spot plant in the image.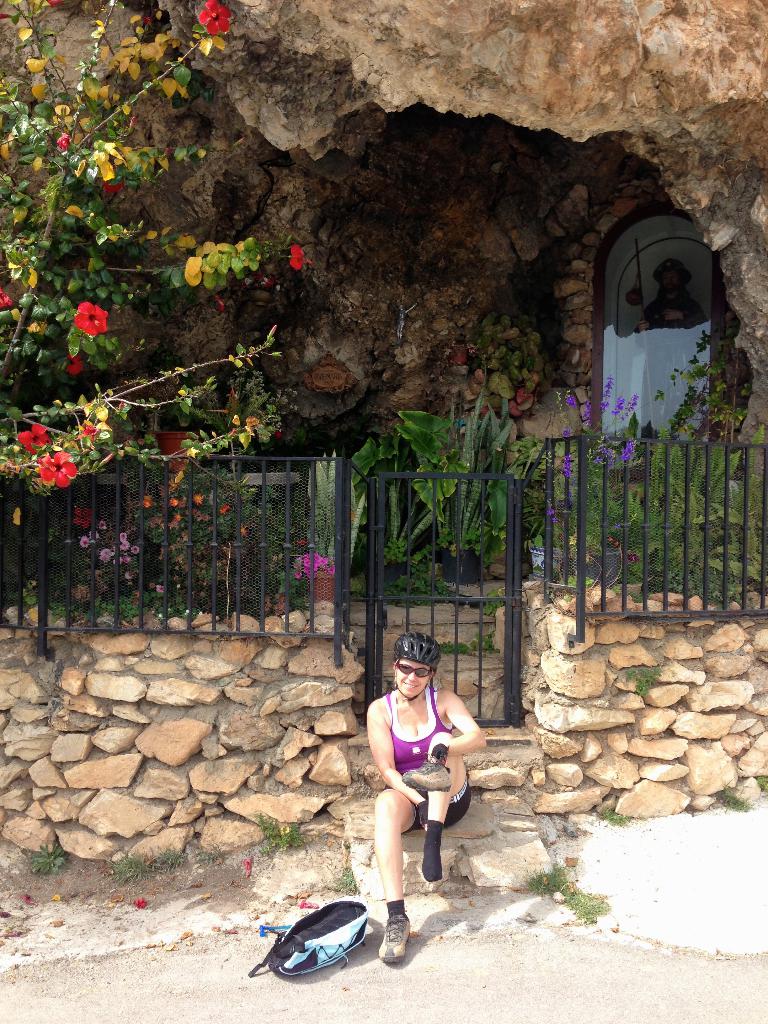
plant found at select_region(339, 874, 372, 902).
